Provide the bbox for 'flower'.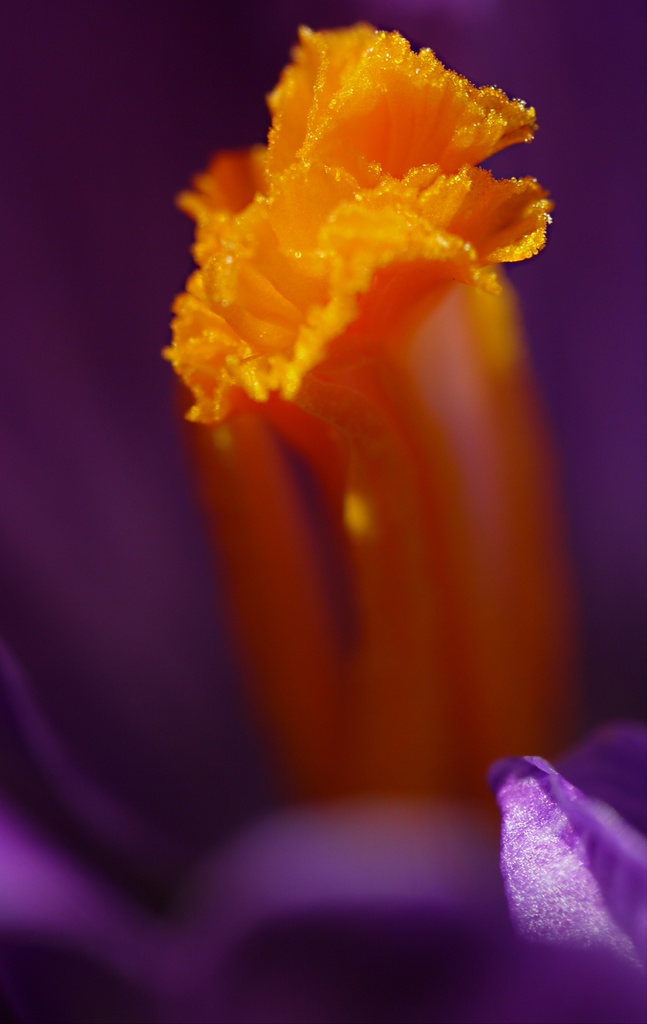
crop(172, 13, 557, 424).
